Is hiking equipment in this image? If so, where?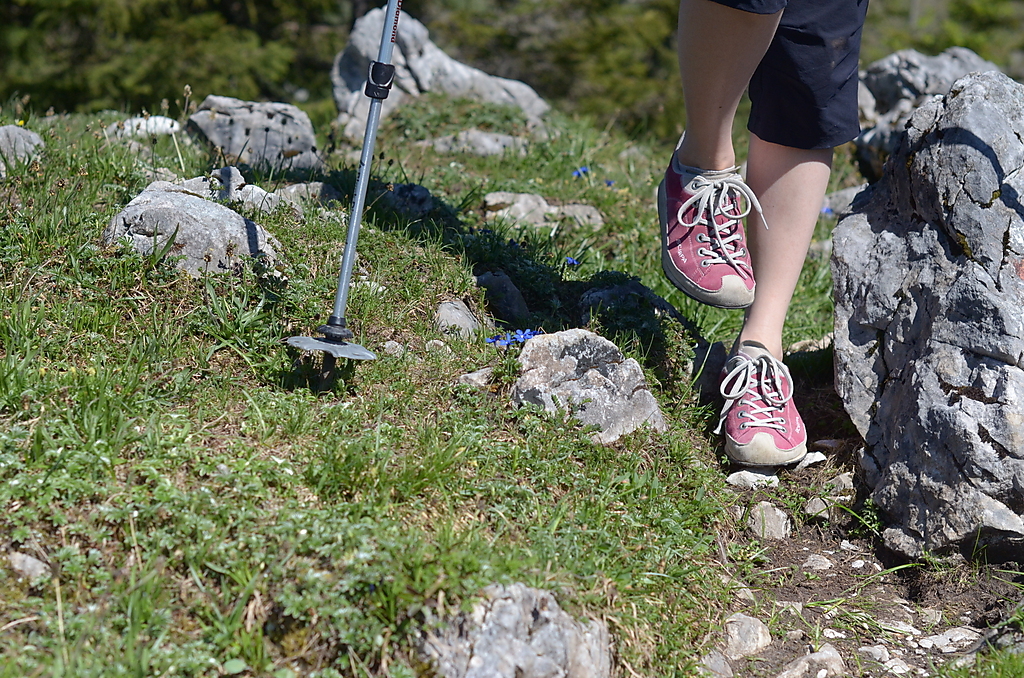
Yes, at <bbox>285, 0, 410, 361</bbox>.
